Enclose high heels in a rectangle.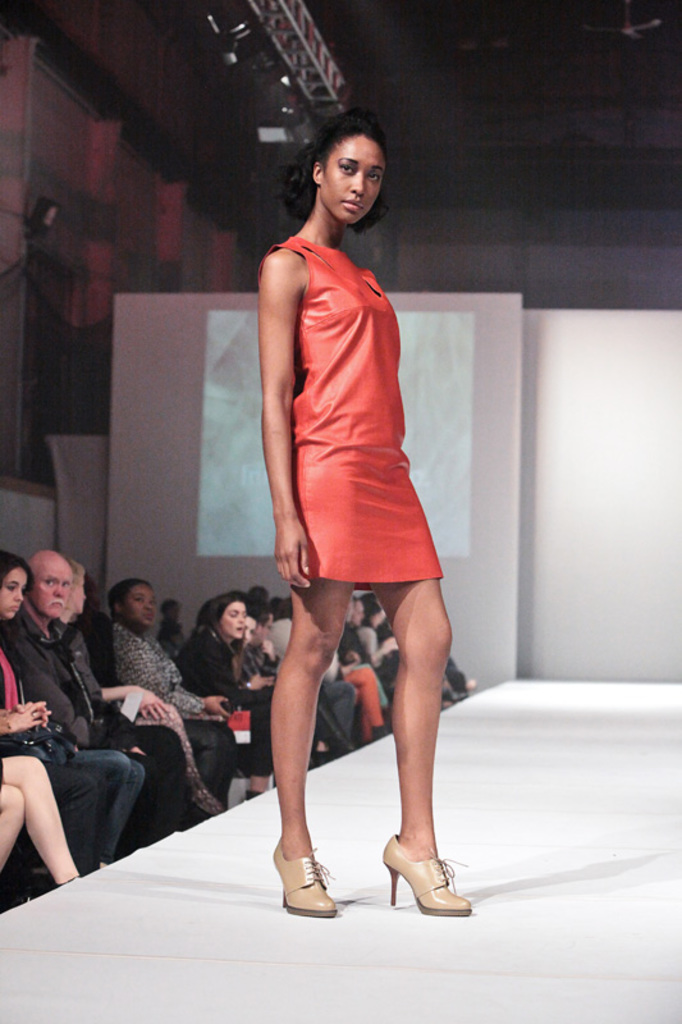
[375,835,472,913].
